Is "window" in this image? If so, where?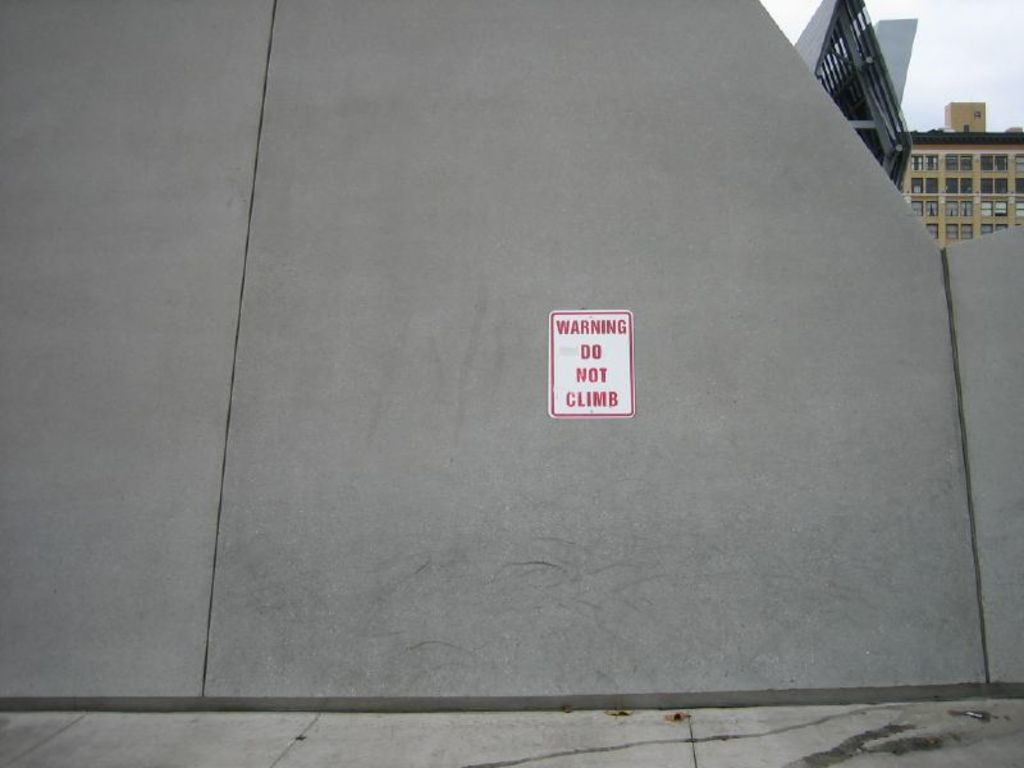
Yes, at (1018,178,1023,192).
